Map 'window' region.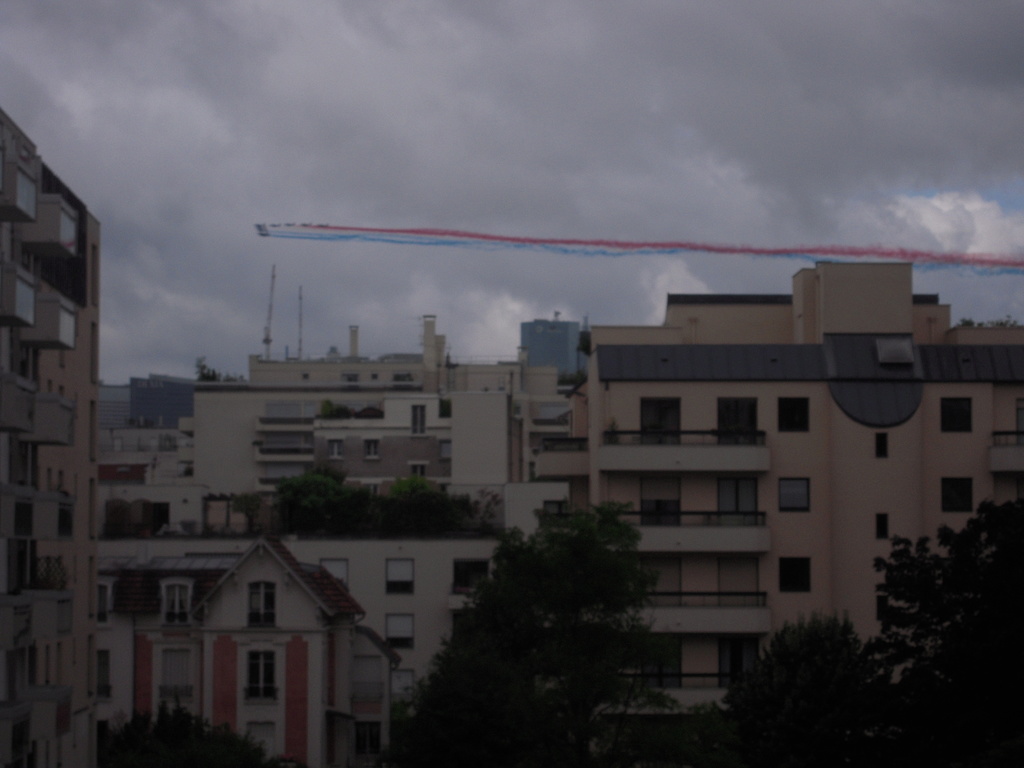
Mapped to [390, 616, 417, 644].
